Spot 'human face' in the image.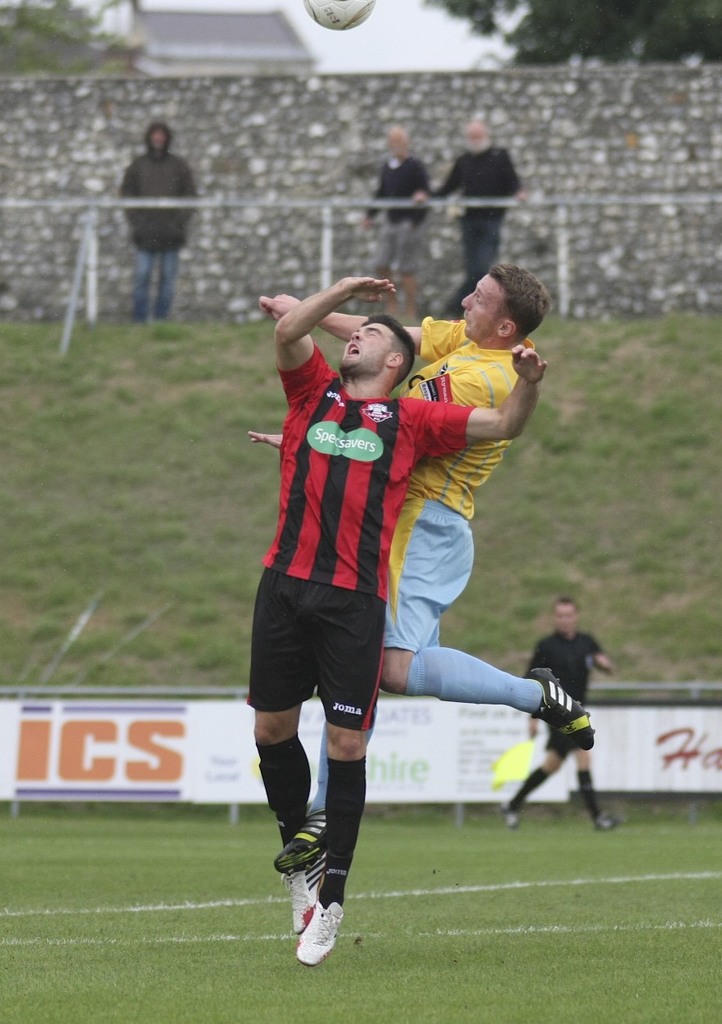
'human face' found at Rect(334, 322, 389, 369).
